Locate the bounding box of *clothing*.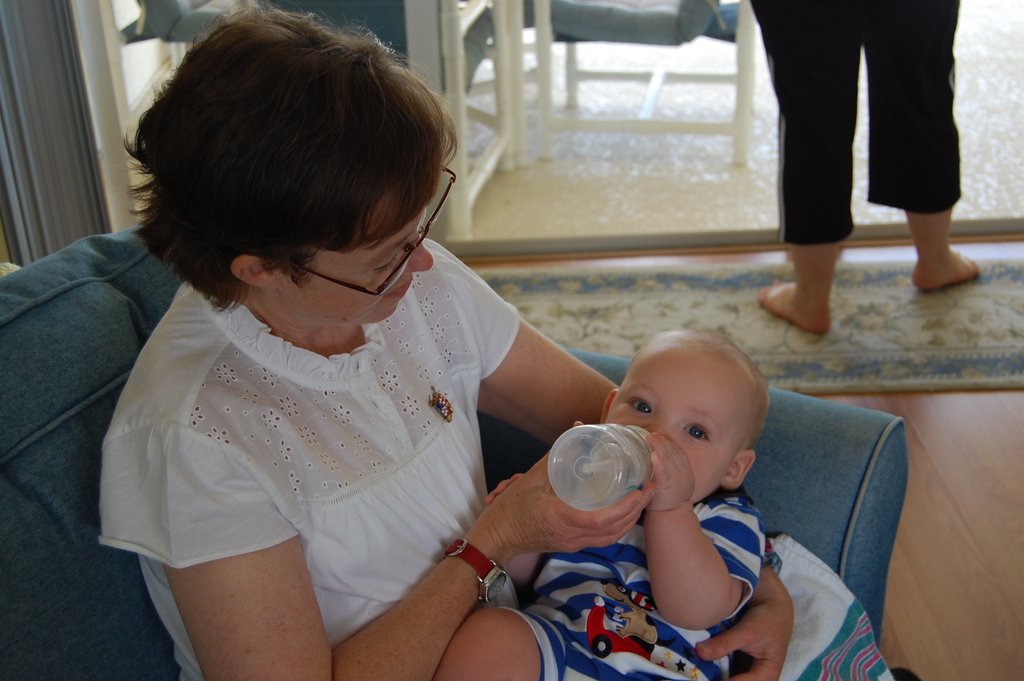
Bounding box: x1=733 y1=0 x2=961 y2=250.
